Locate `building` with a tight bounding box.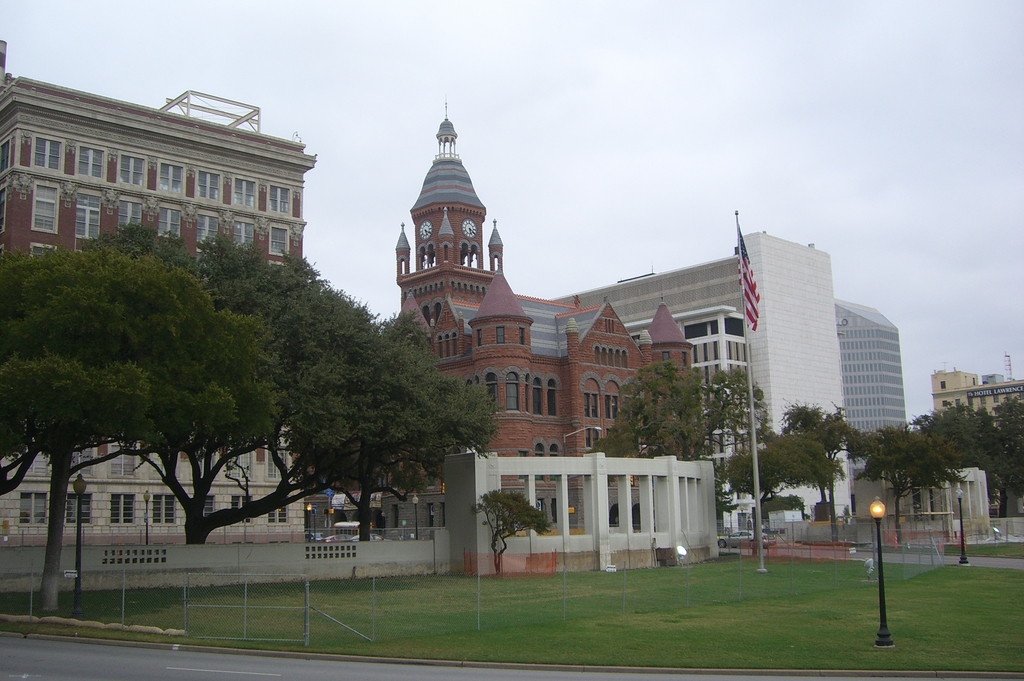
367/85/716/579.
